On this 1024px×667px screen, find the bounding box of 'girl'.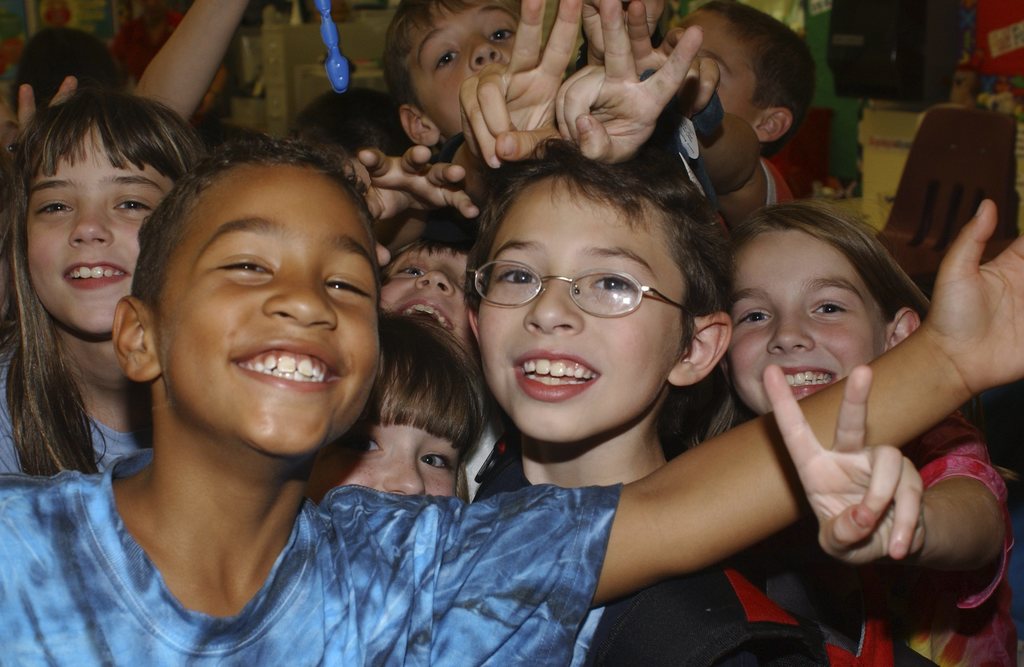
Bounding box: crop(689, 205, 1016, 666).
